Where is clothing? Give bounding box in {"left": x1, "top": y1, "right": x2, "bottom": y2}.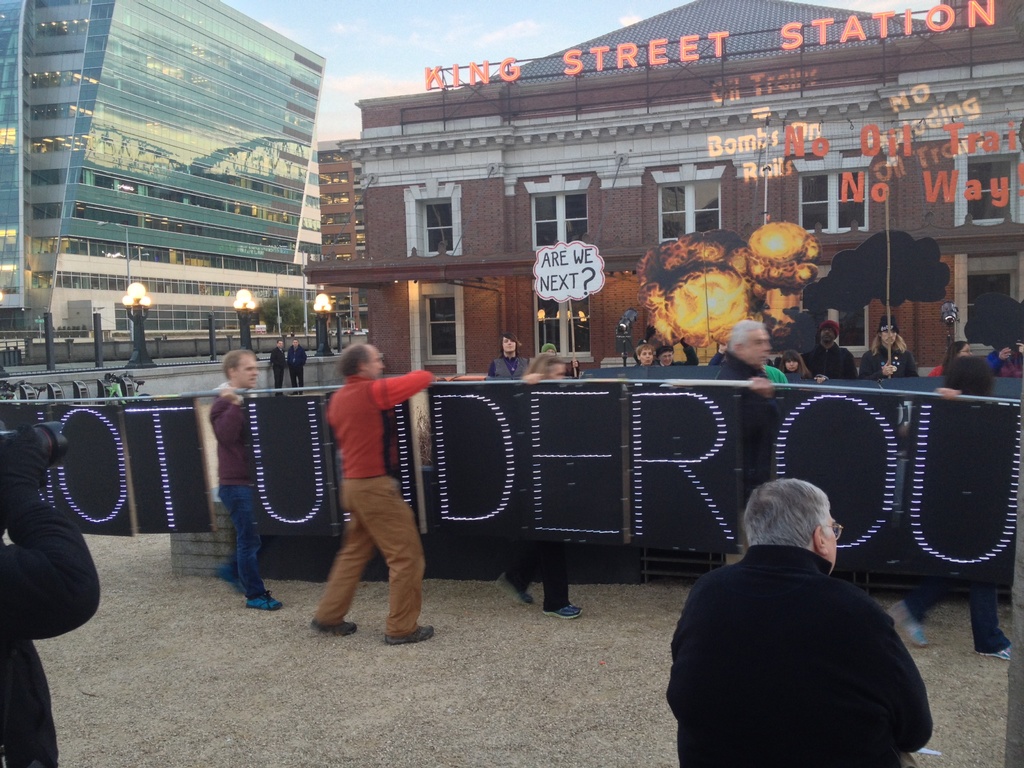
{"left": 860, "top": 337, "right": 920, "bottom": 376}.
